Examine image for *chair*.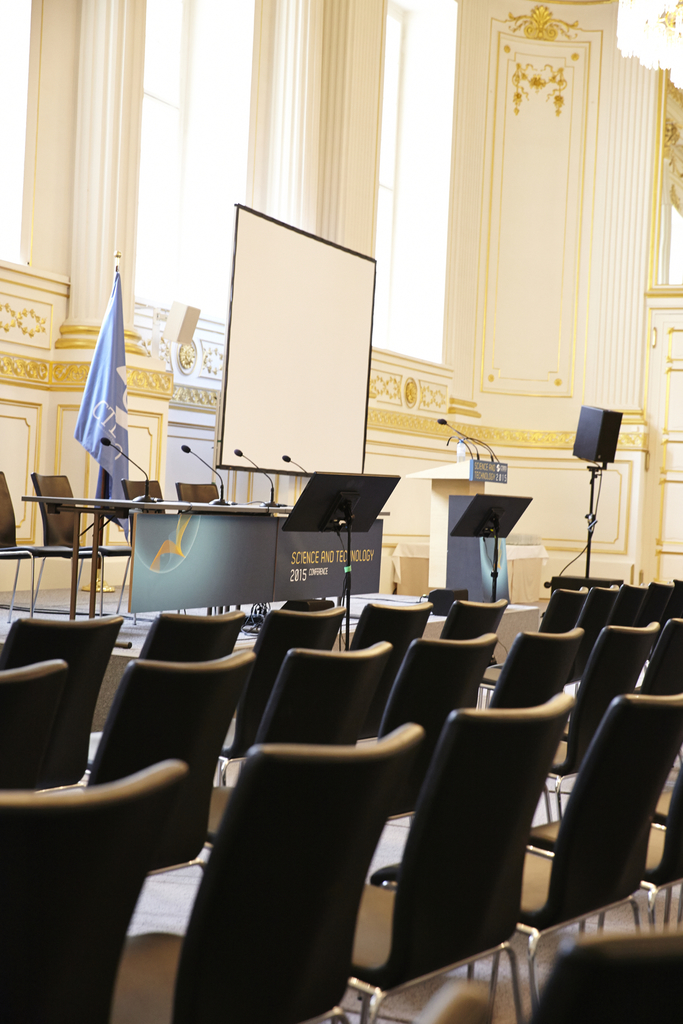
Examination result: 218 606 358 781.
